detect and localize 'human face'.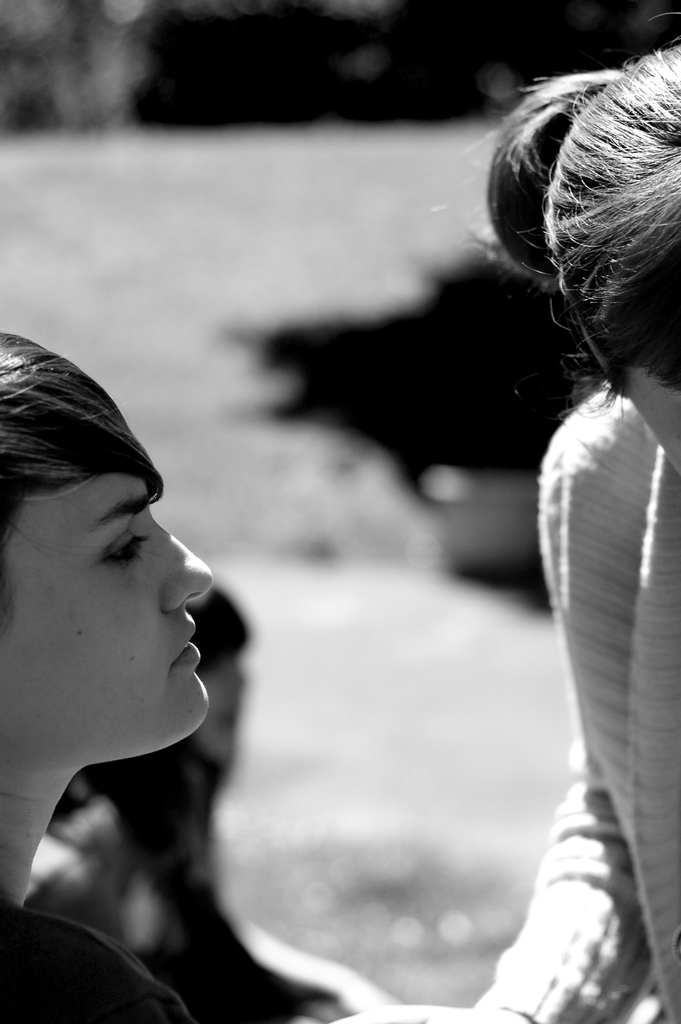
Localized at 0:497:214:758.
